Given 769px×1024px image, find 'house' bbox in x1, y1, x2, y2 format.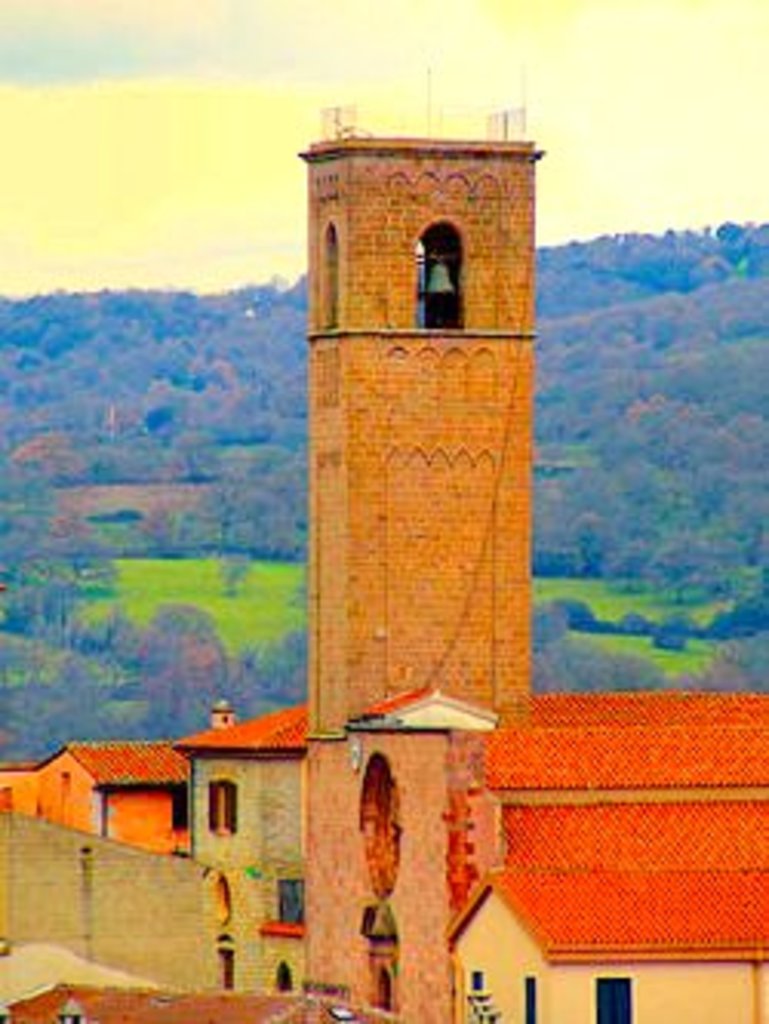
169, 692, 314, 993.
